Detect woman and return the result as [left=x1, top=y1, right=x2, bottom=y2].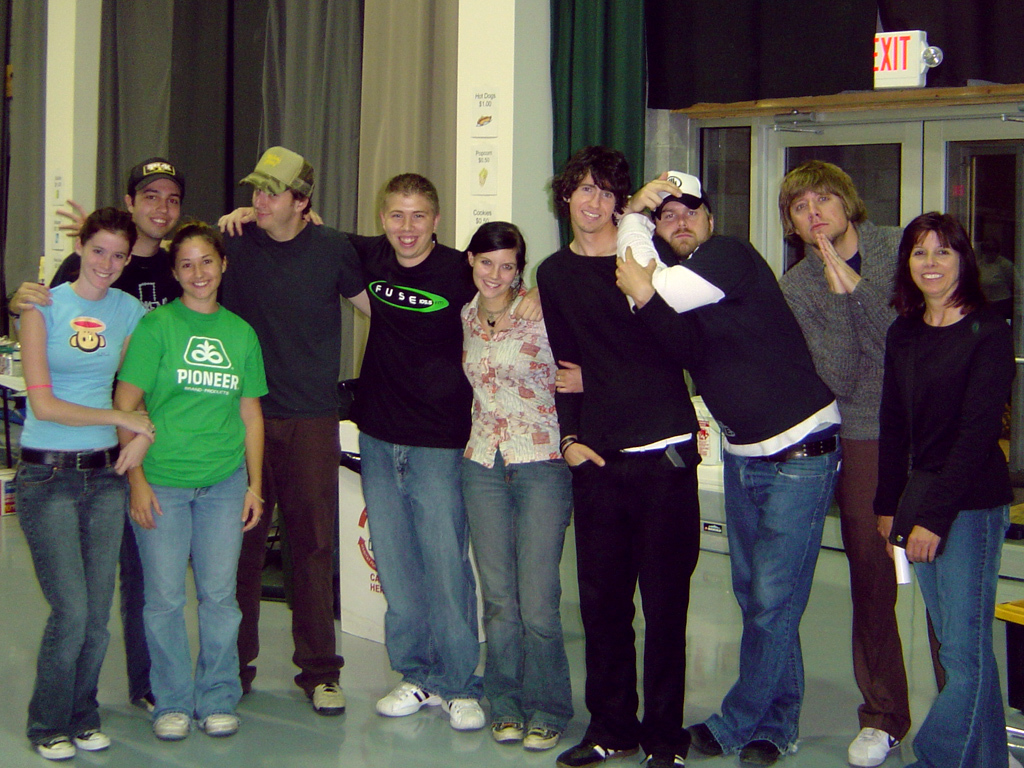
[left=465, top=220, right=572, bottom=751].
